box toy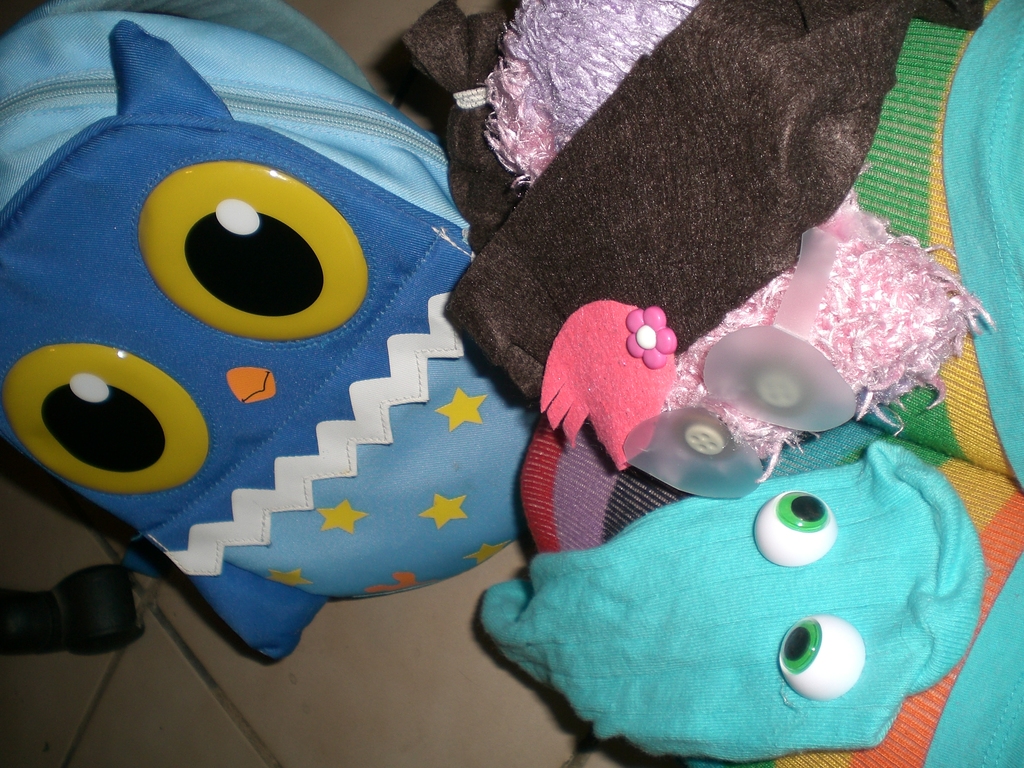
BBox(544, 209, 989, 498)
